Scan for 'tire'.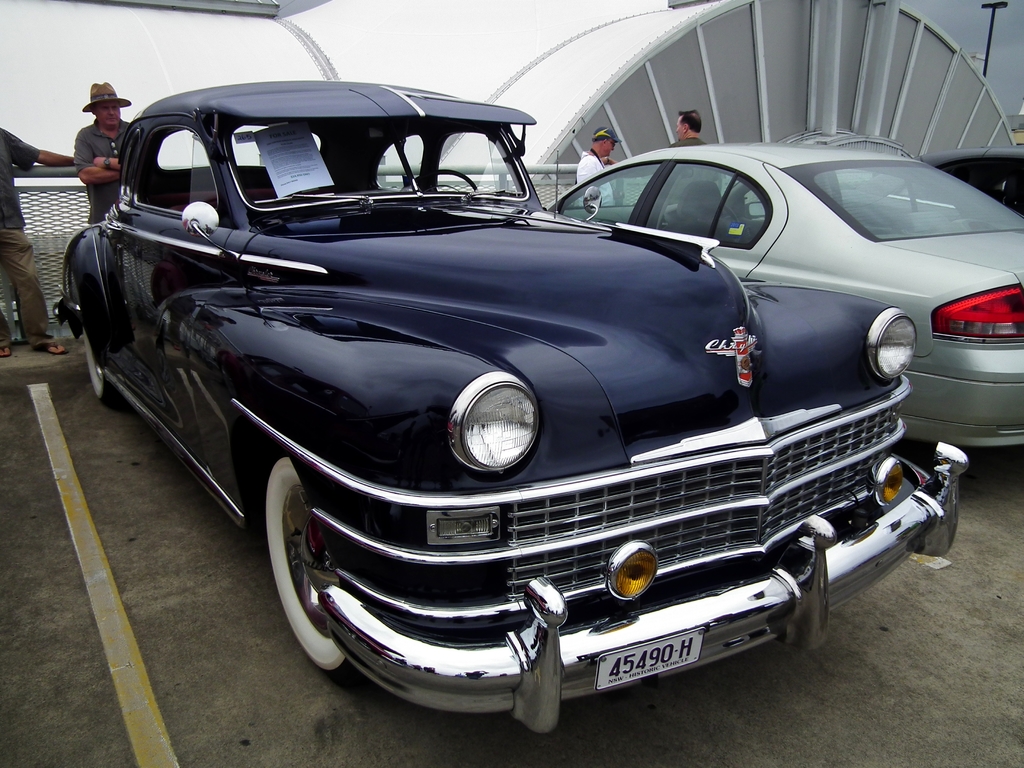
Scan result: 241, 453, 359, 673.
